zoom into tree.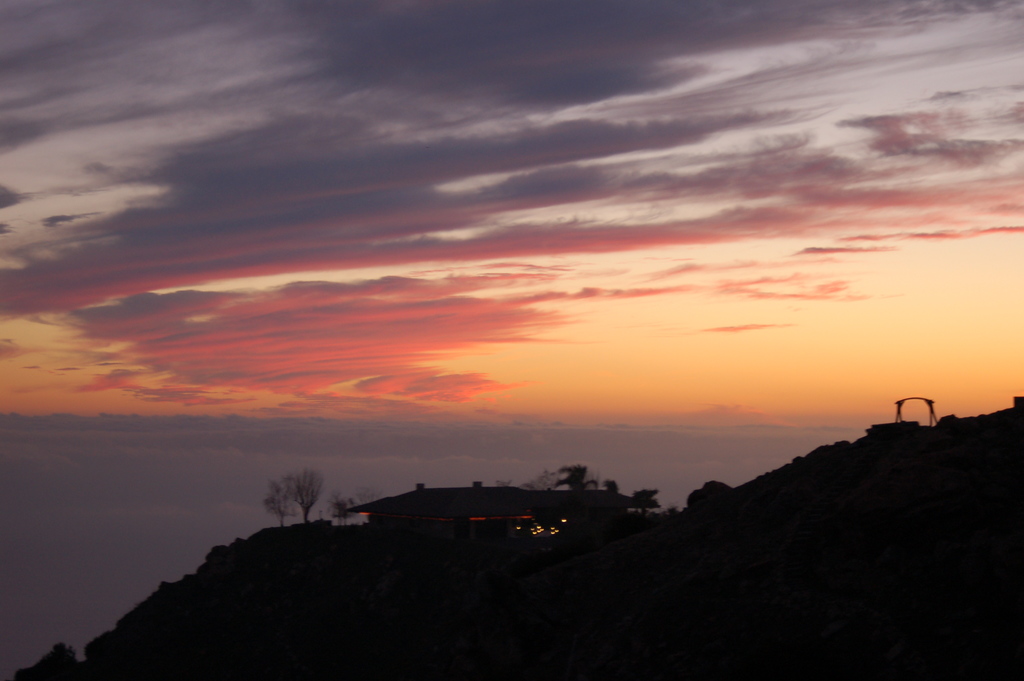
Zoom target: (left=553, top=461, right=586, bottom=491).
